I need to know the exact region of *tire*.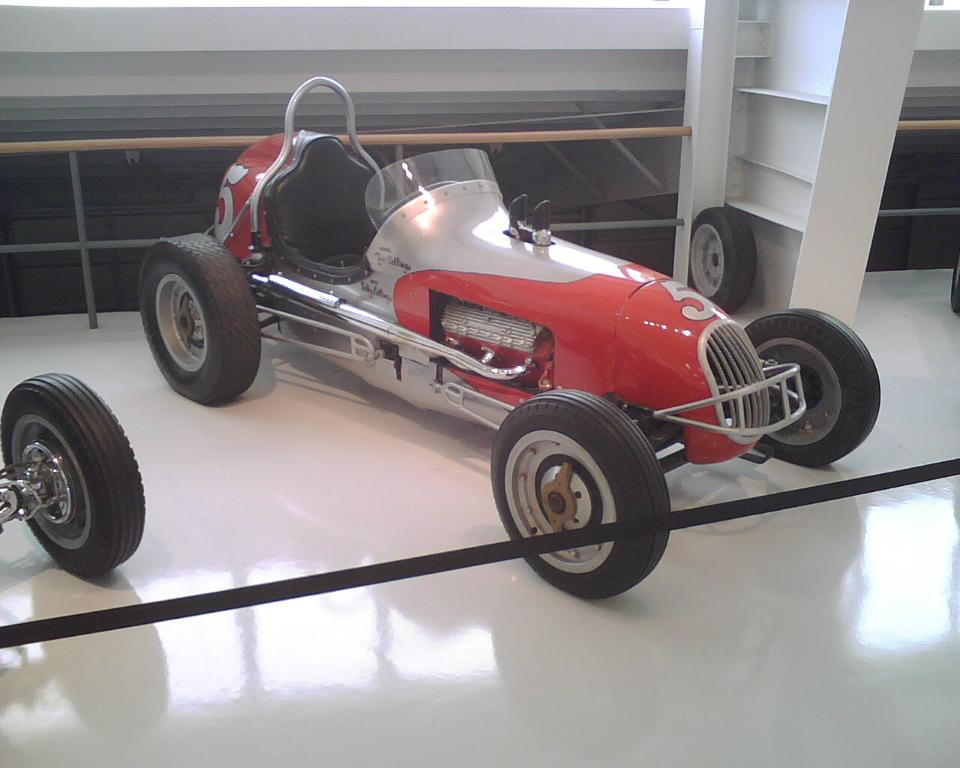
Region: select_region(950, 251, 959, 317).
